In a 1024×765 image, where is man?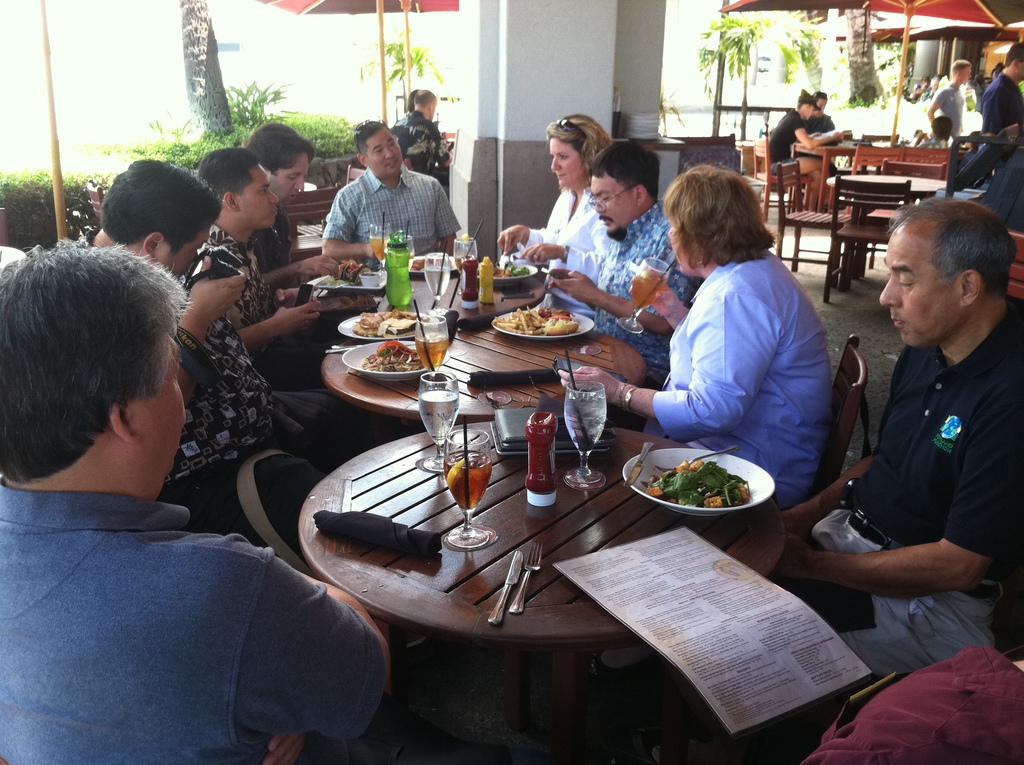
locate(780, 198, 1018, 701).
